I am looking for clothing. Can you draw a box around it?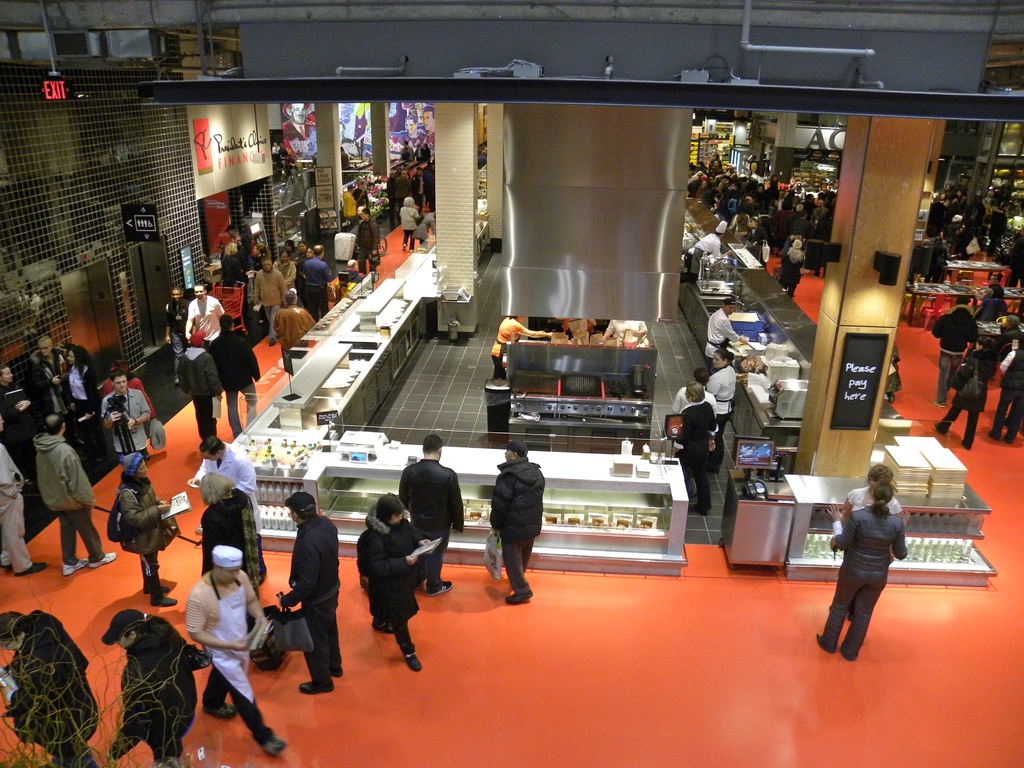
Sure, the bounding box is 120, 478, 180, 605.
